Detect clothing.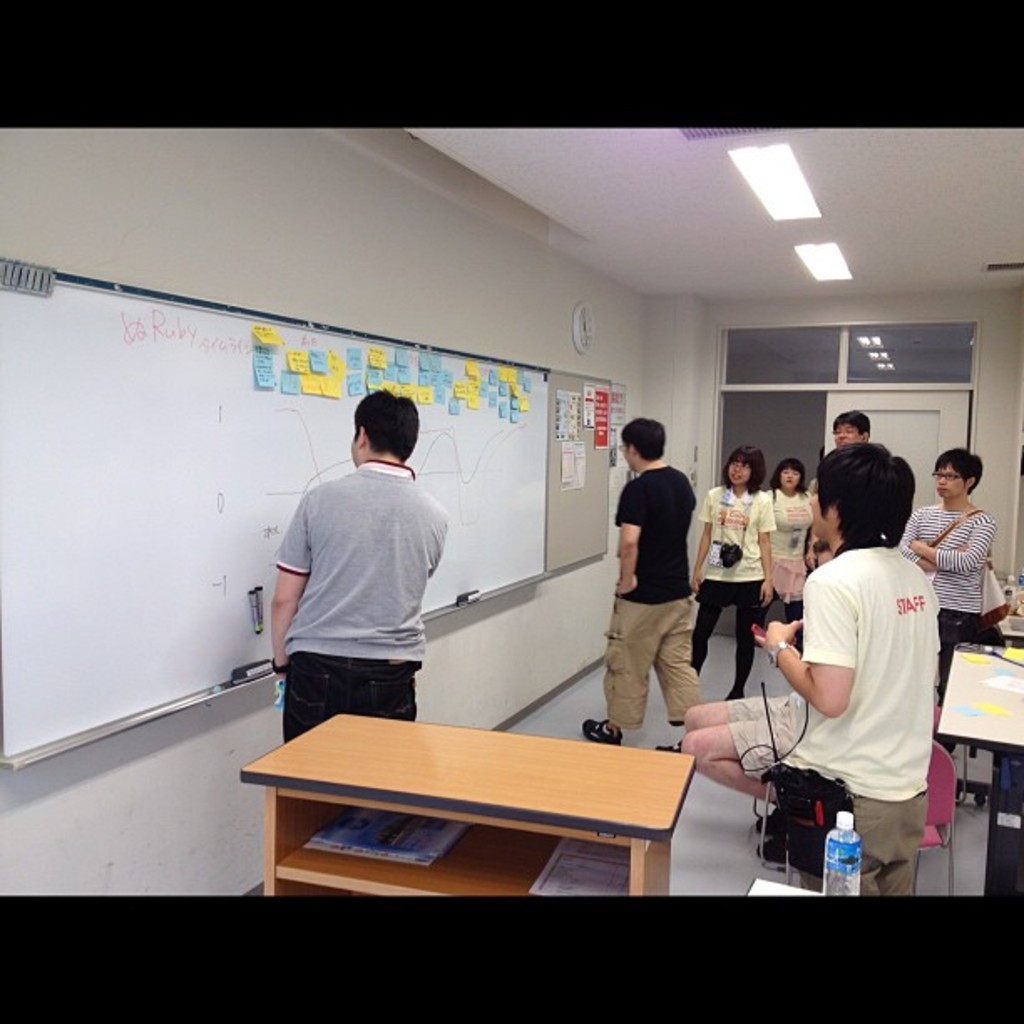
Detected at 904:485:1011:668.
